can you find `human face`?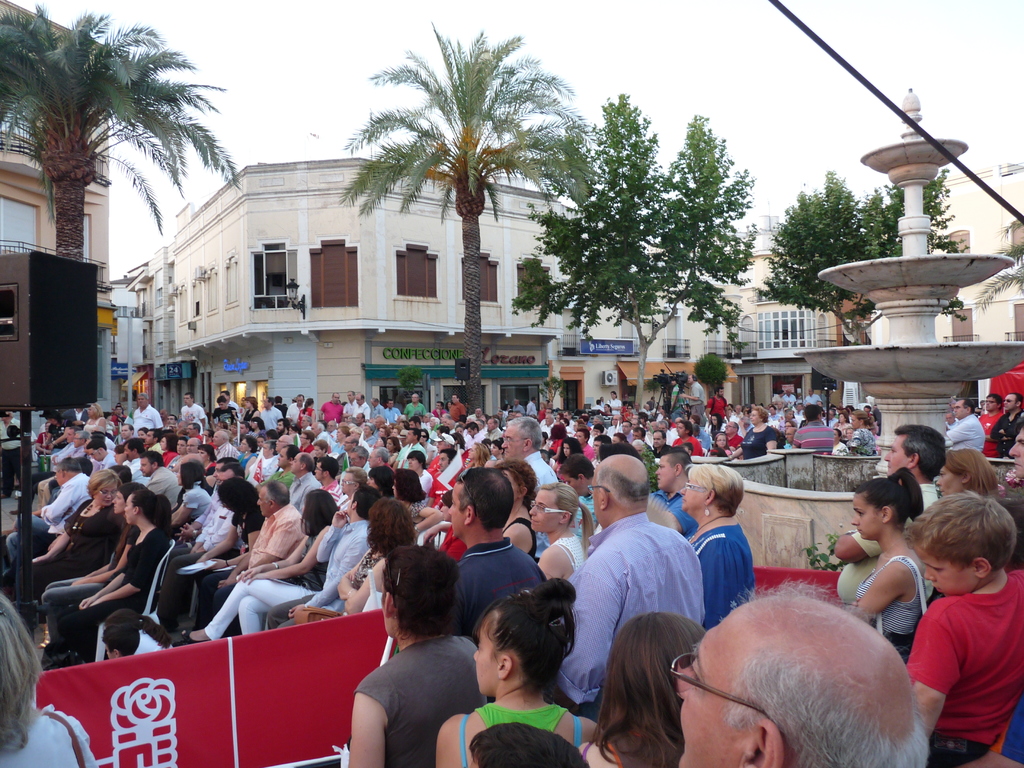
Yes, bounding box: bbox=(451, 483, 467, 538).
